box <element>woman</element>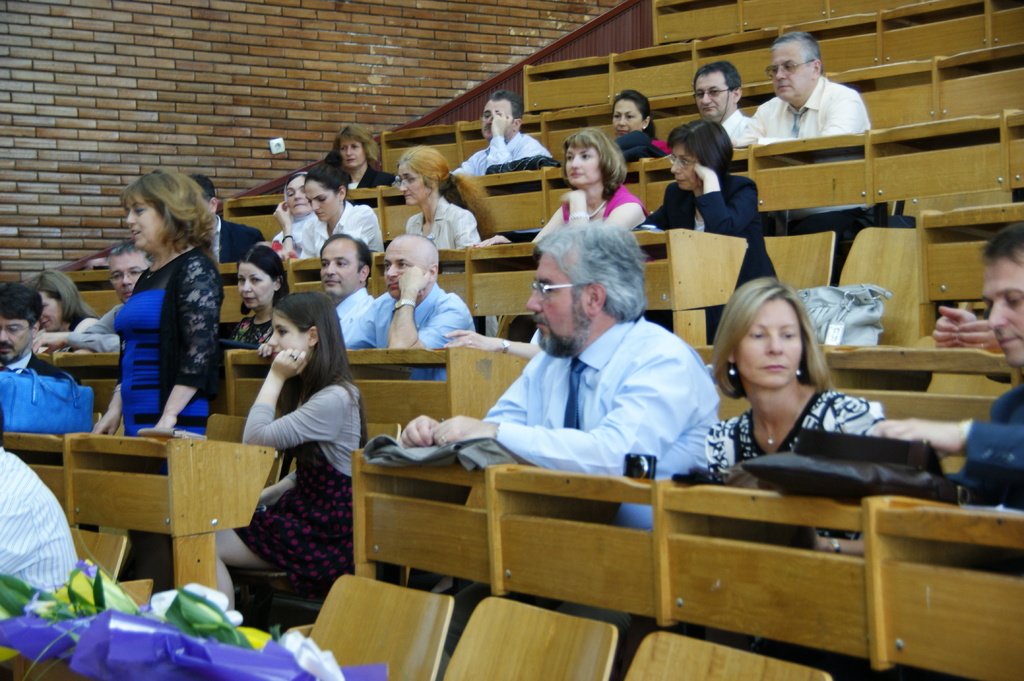
[322,131,415,208]
